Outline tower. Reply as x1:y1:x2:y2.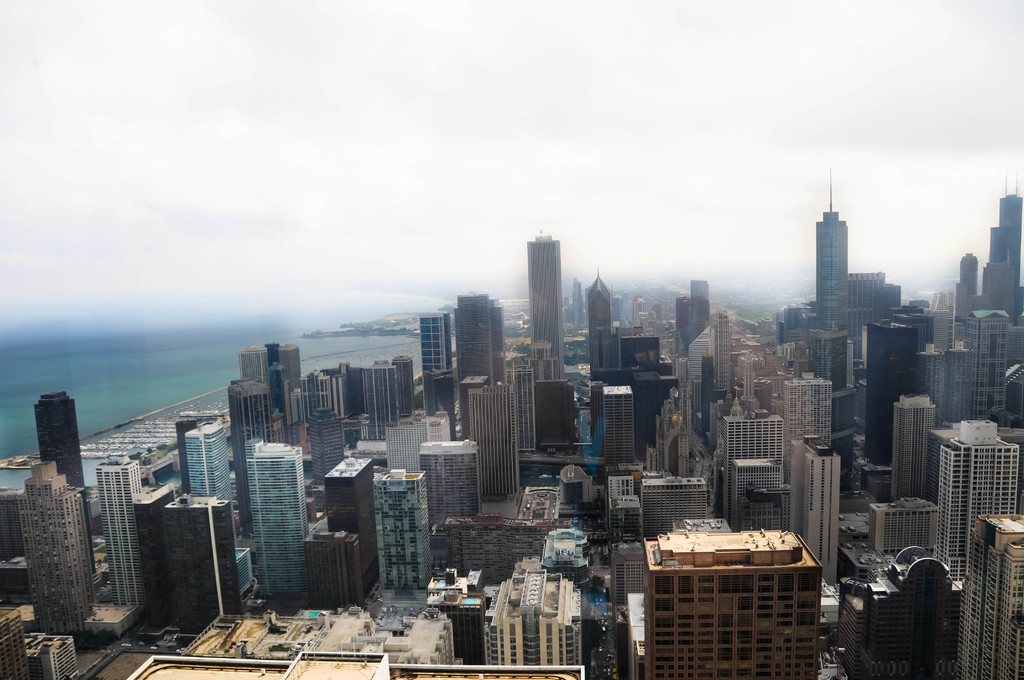
458:381:520:505.
